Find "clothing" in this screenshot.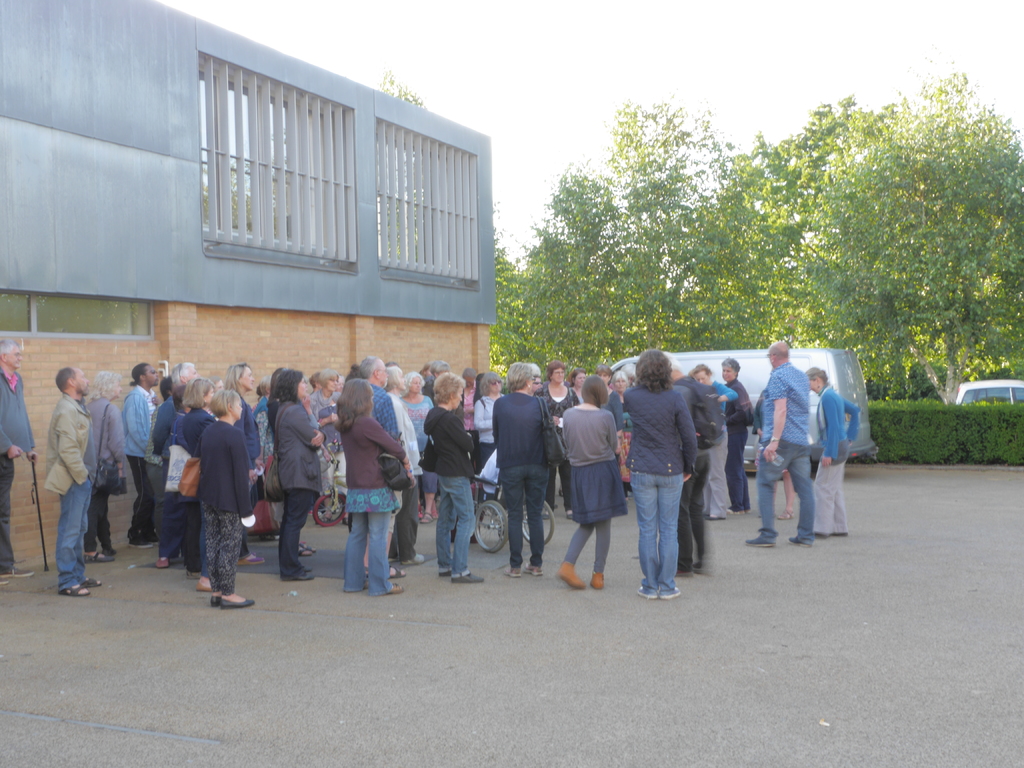
The bounding box for "clothing" is region(0, 362, 36, 579).
